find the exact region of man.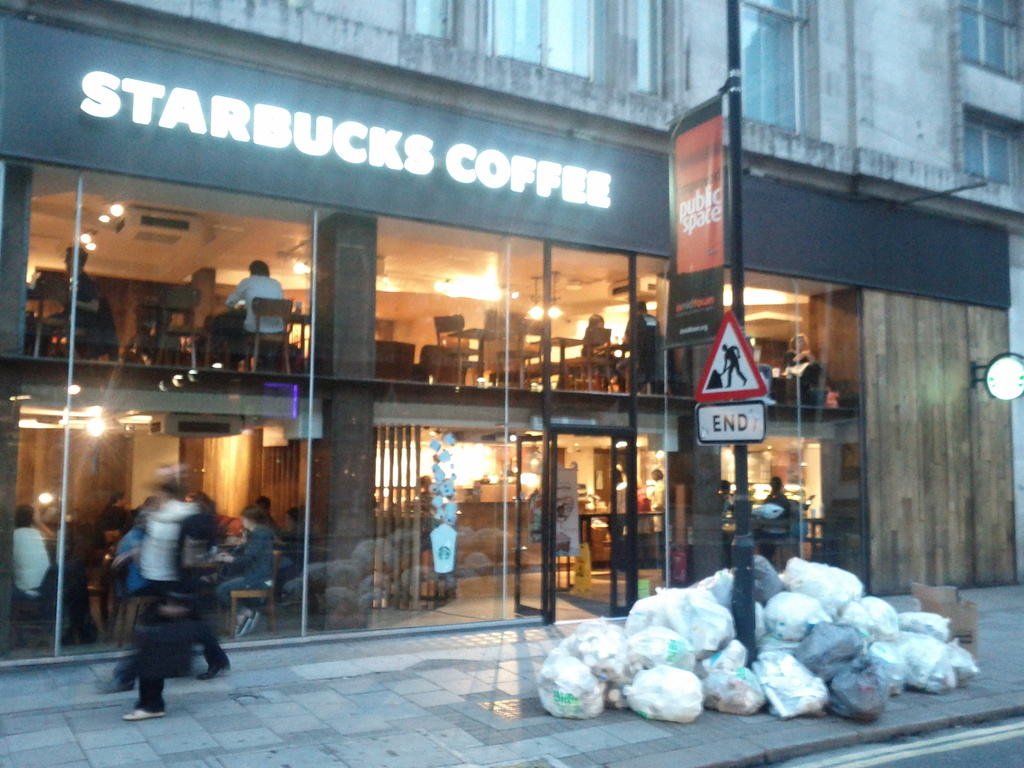
Exact region: bbox=[619, 300, 660, 381].
